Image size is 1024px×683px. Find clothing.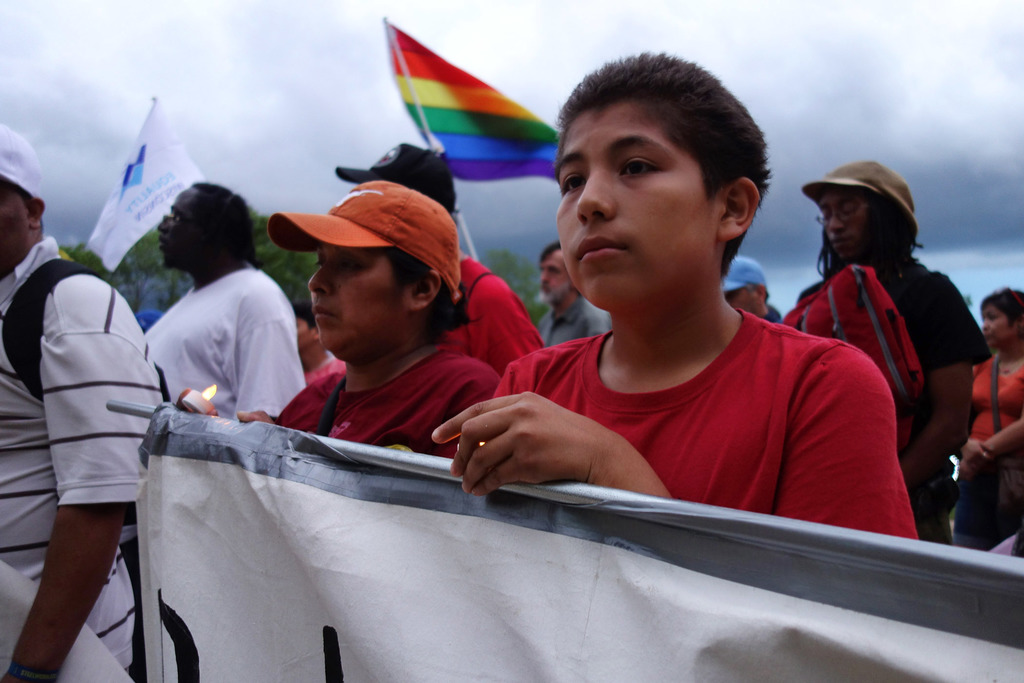
Rect(445, 240, 895, 531).
